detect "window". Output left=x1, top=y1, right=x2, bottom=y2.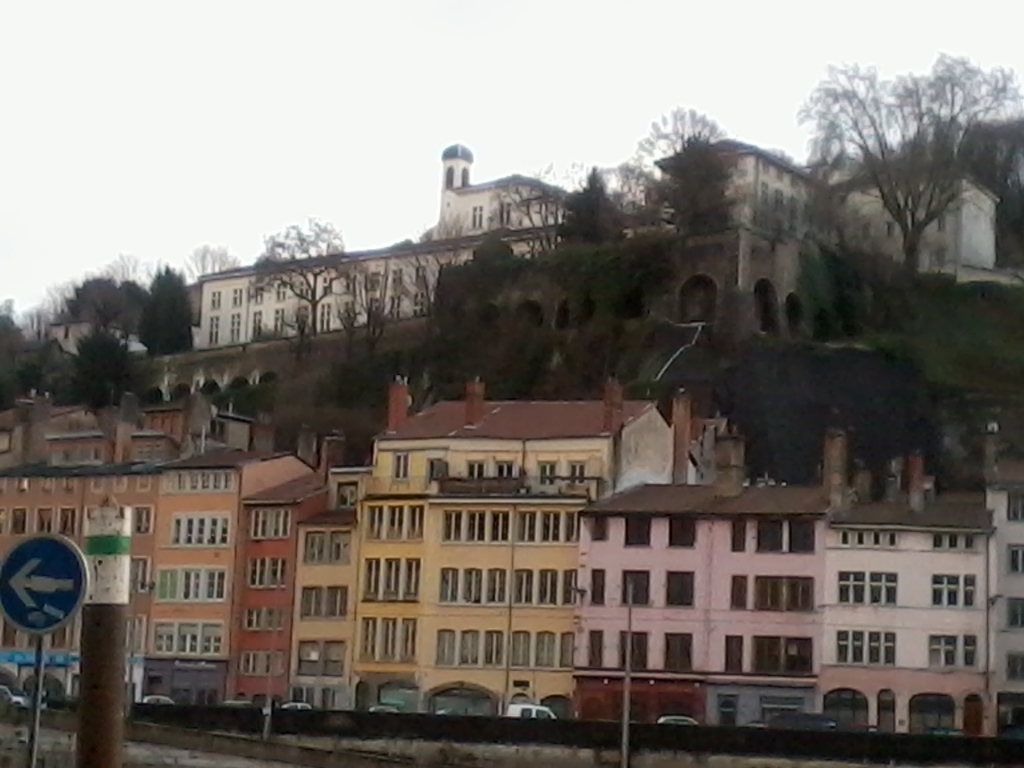
left=253, top=309, right=263, bottom=342.
